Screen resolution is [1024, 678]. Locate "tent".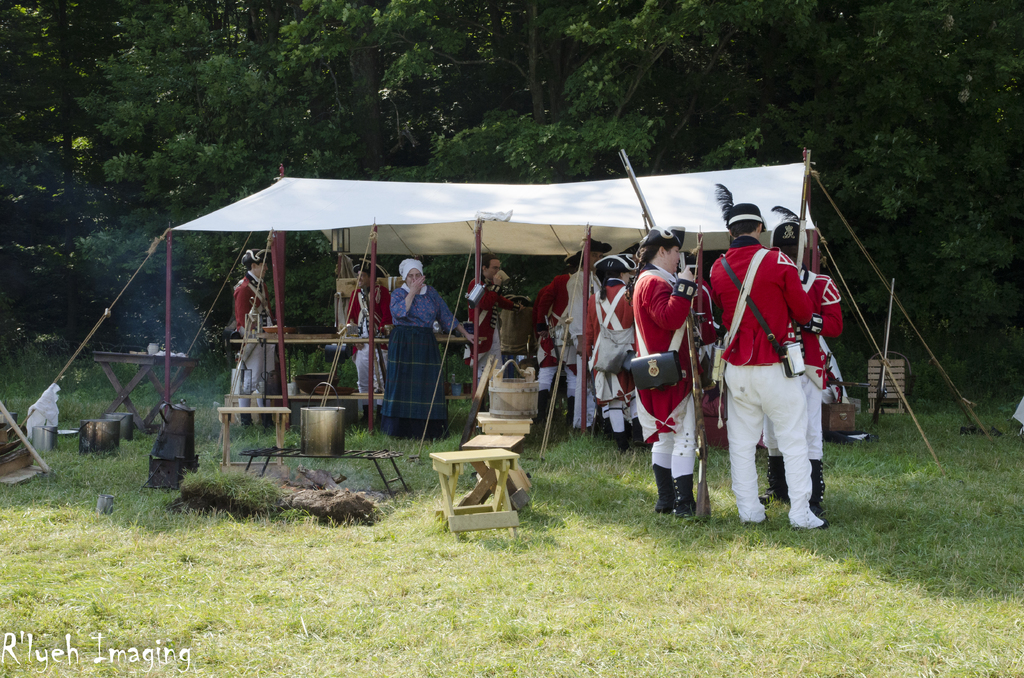
l=16, t=145, r=989, b=477.
